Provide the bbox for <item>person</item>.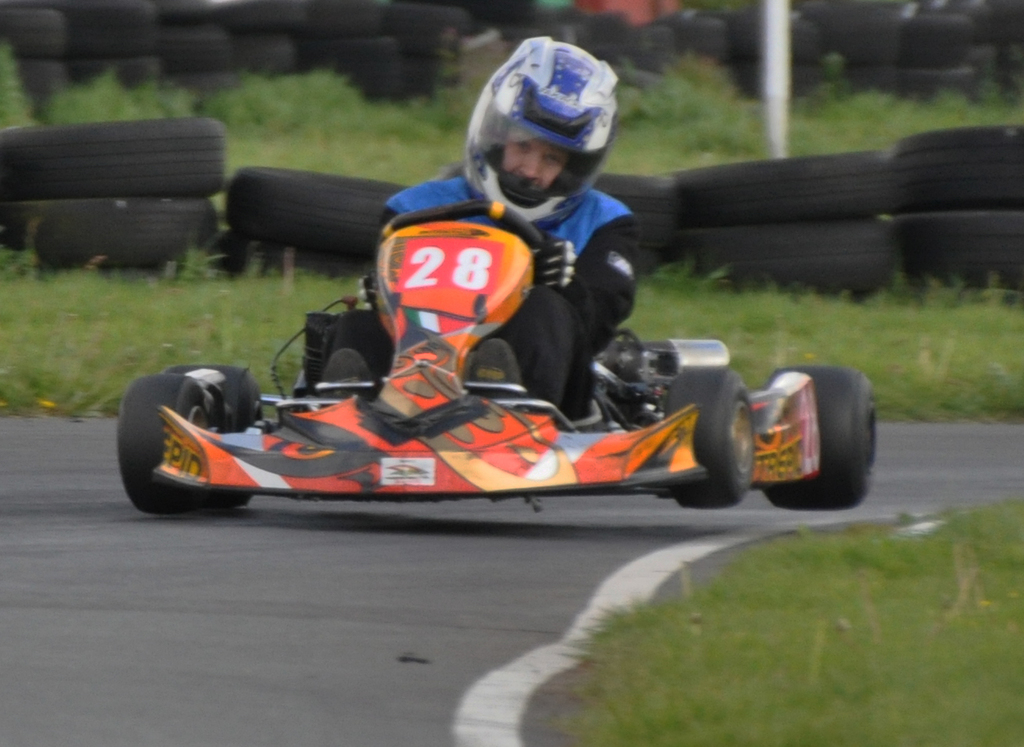
371:33:647:419.
